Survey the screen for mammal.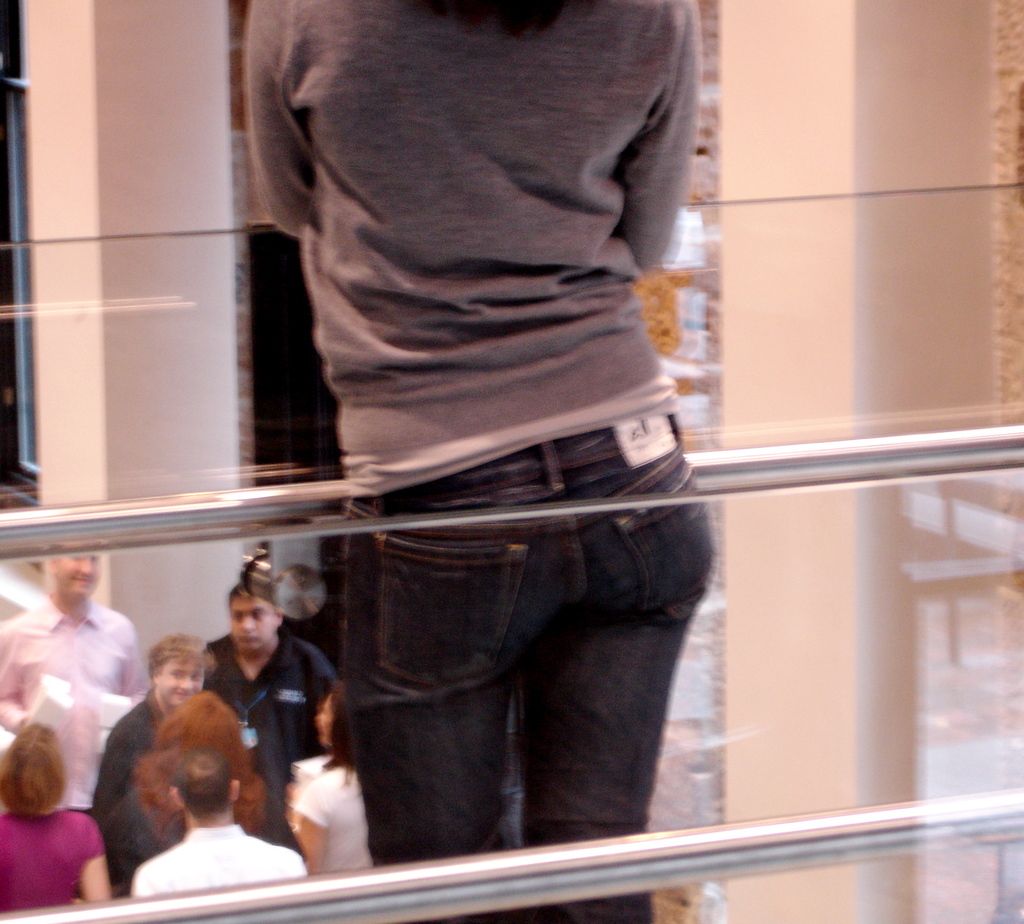
Survey found: x1=88 y1=625 x2=212 y2=889.
